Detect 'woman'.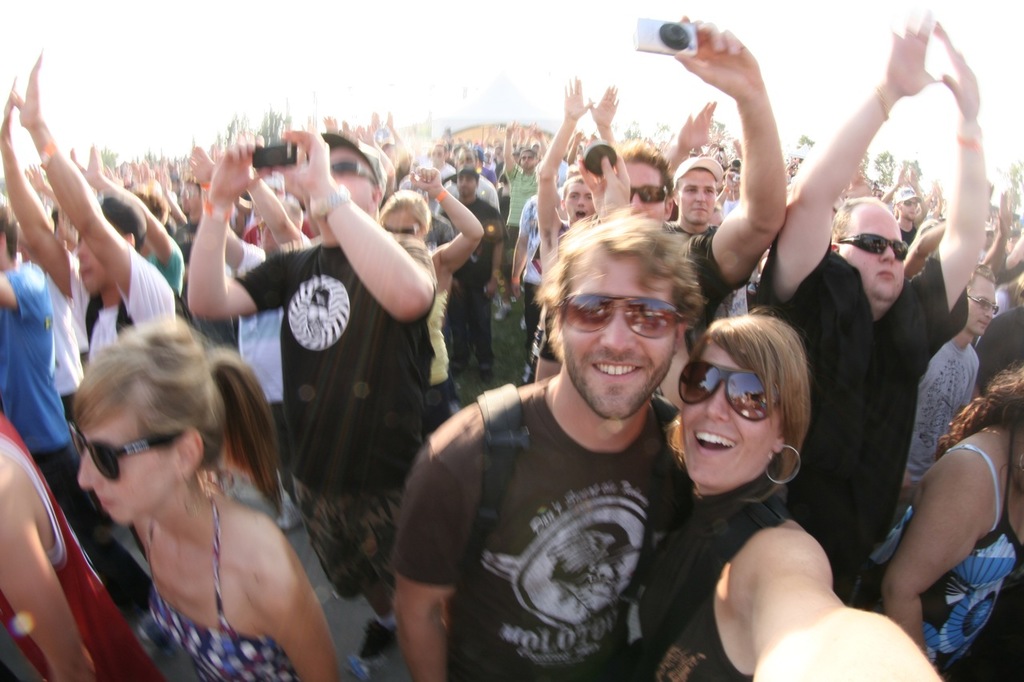
Detected at {"x1": 631, "y1": 308, "x2": 951, "y2": 681}.
